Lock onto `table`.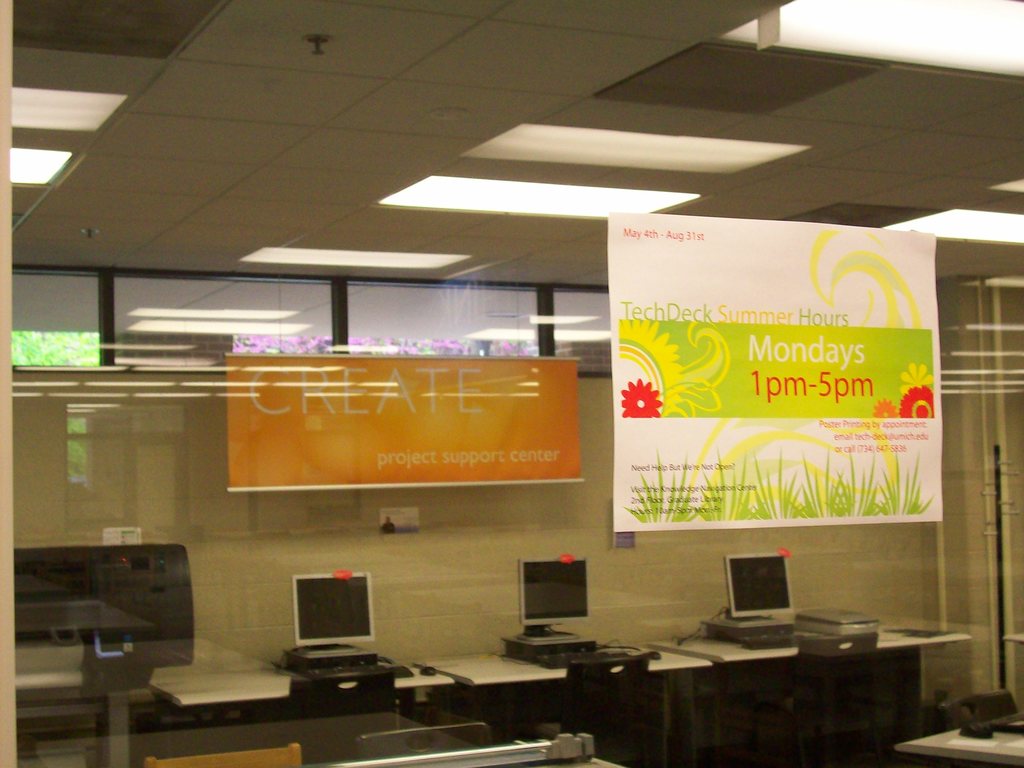
Locked: x1=411, y1=640, x2=714, y2=760.
